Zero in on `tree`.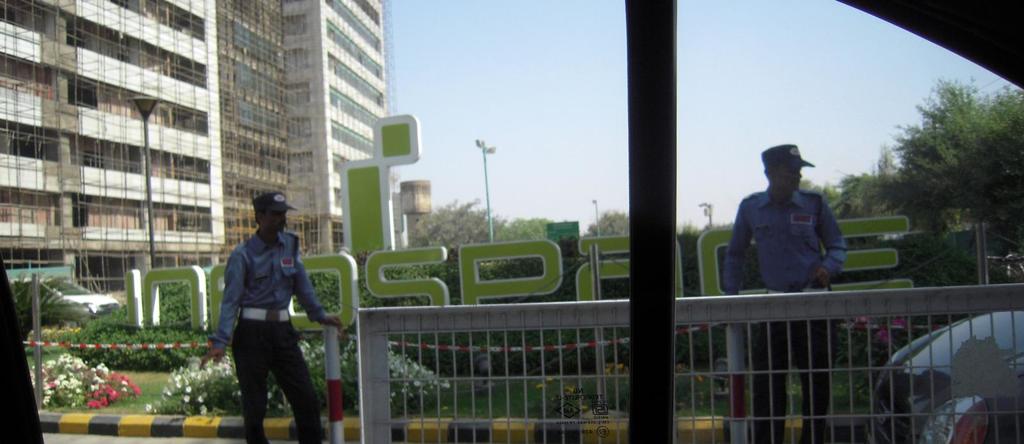
Zeroed in: (x1=865, y1=51, x2=1019, y2=273).
